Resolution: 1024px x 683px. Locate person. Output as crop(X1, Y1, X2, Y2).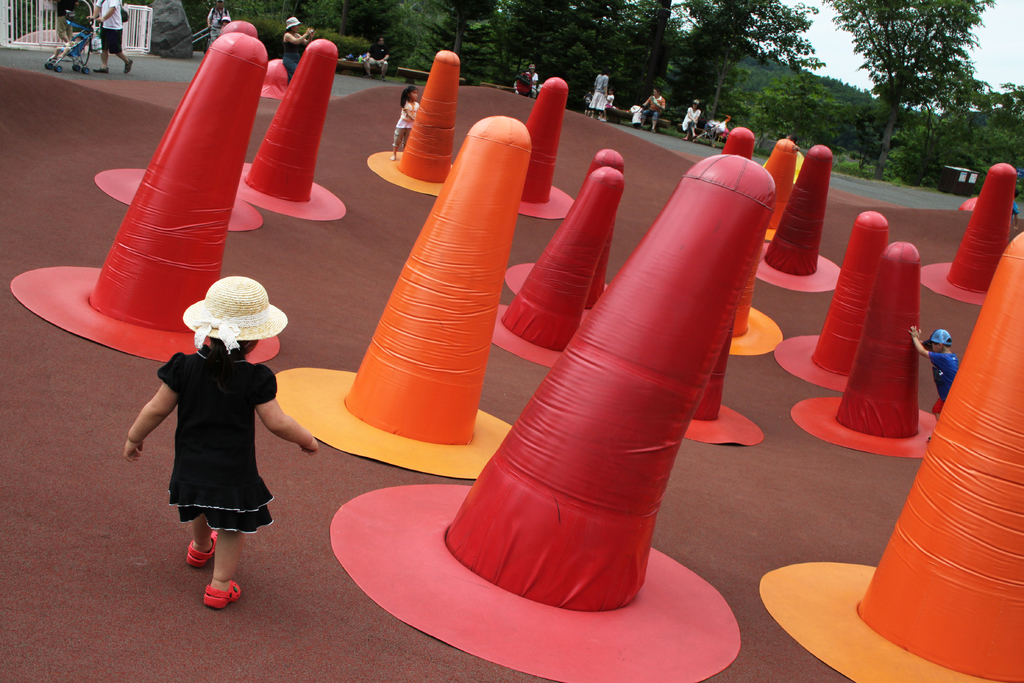
crop(51, 0, 77, 58).
